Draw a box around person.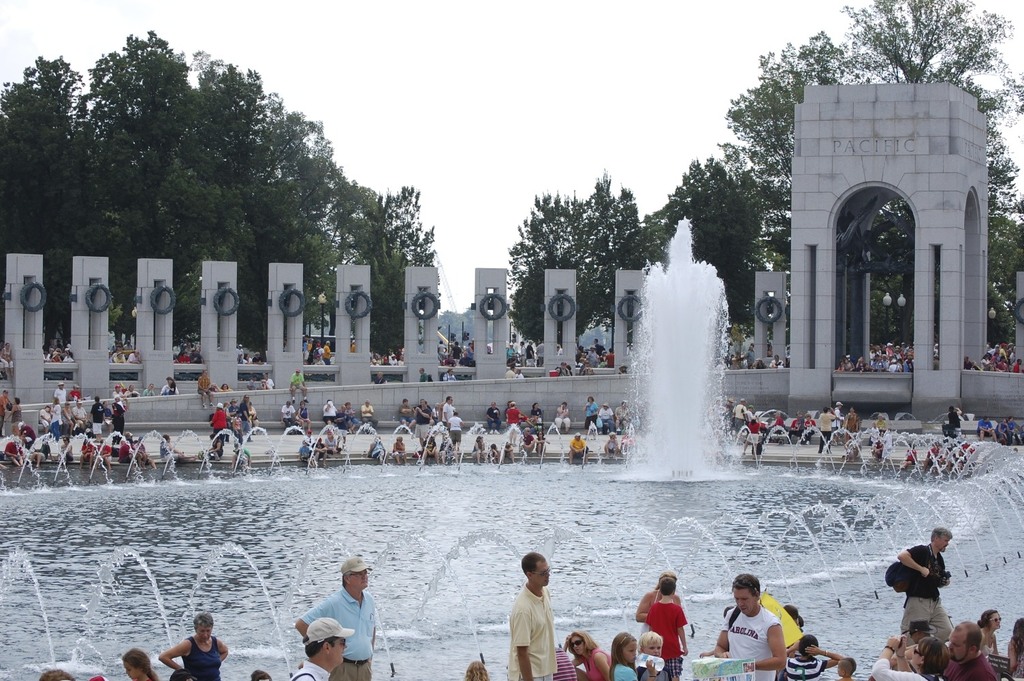
{"left": 976, "top": 605, "right": 1003, "bottom": 662}.
